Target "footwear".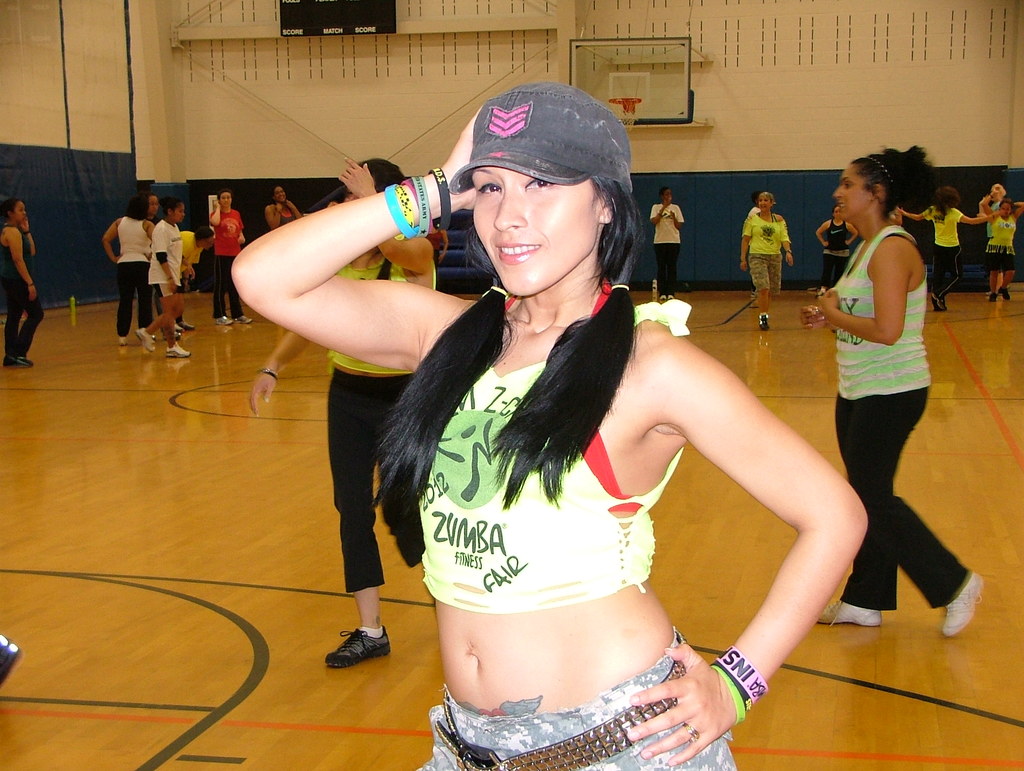
Target region: {"left": 659, "top": 290, "right": 664, "bottom": 299}.
